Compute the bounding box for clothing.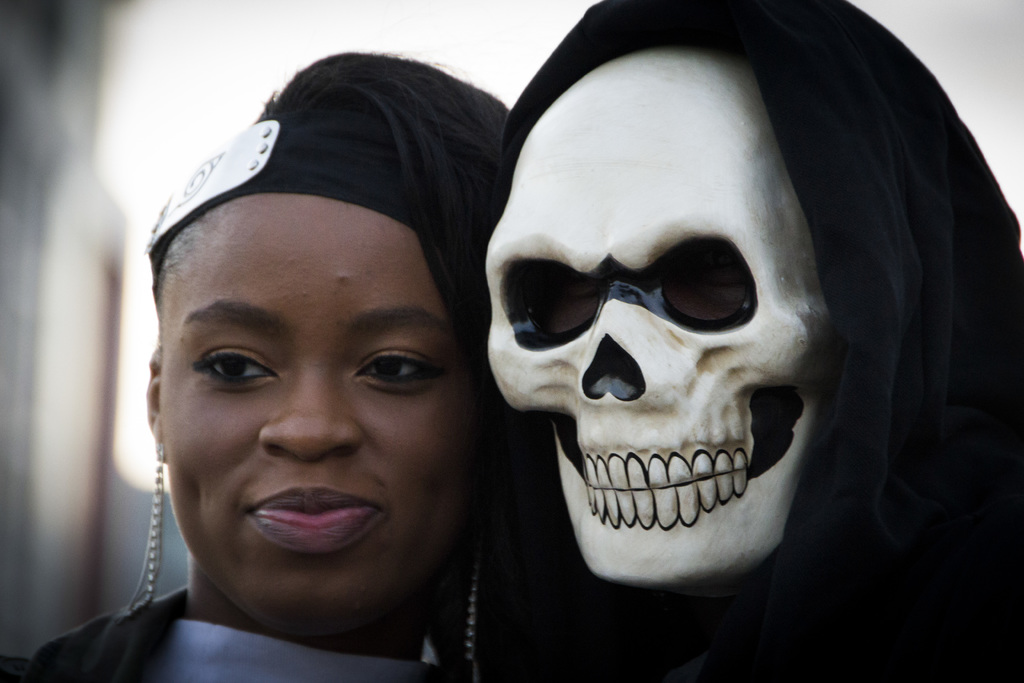
detection(1, 583, 467, 681).
